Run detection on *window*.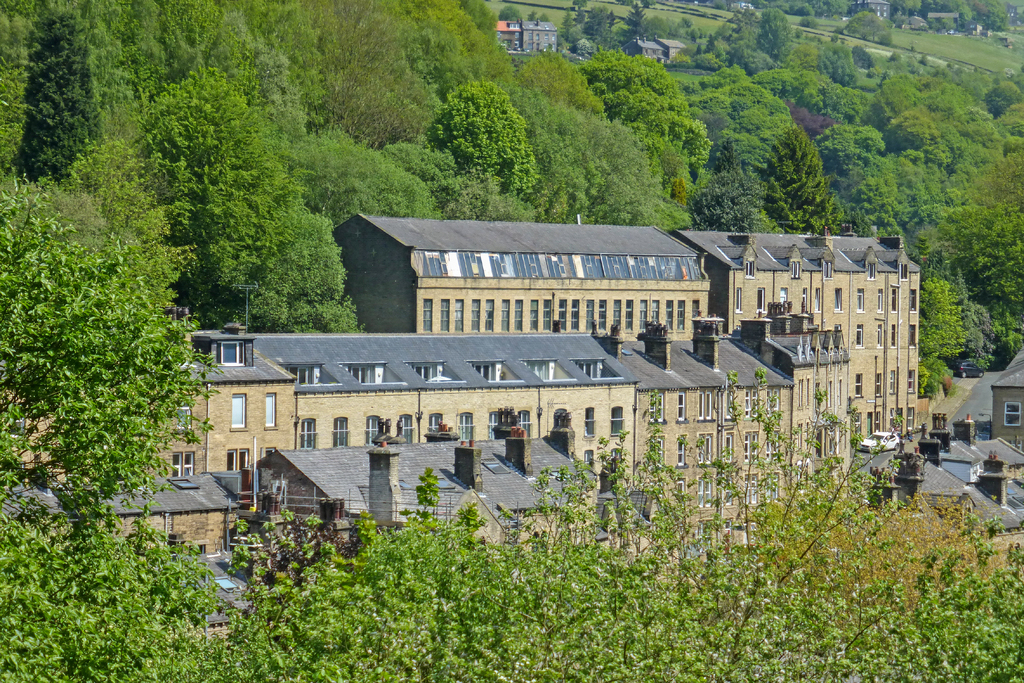
Result: 404 363 440 382.
